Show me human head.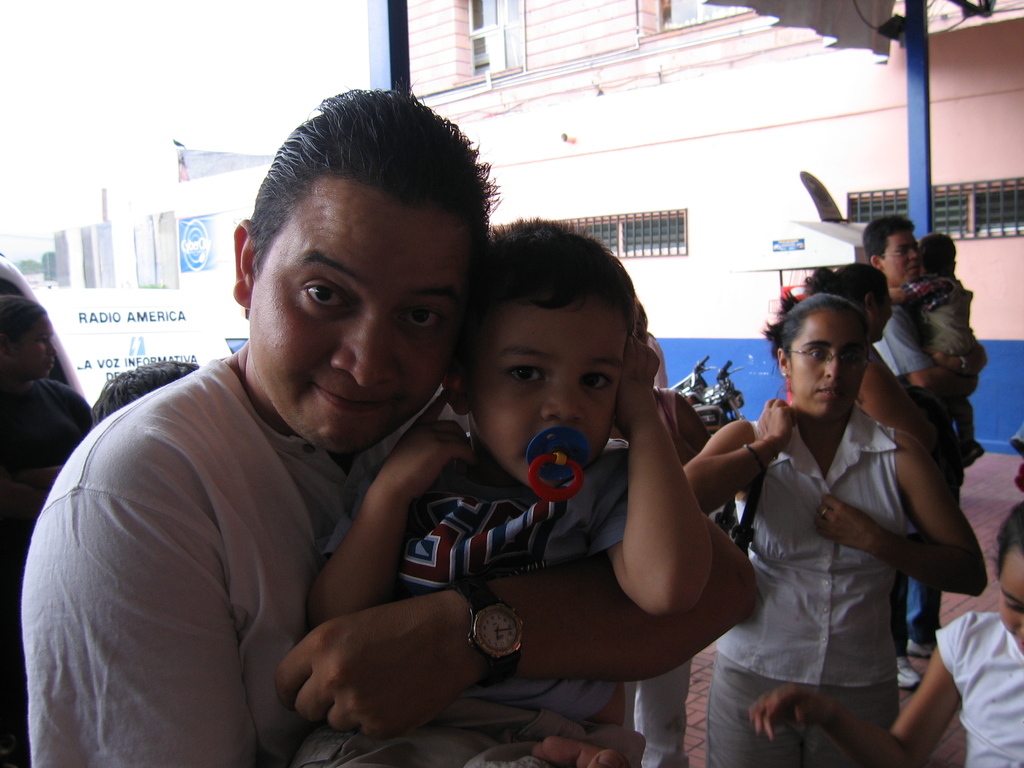
human head is here: 864/220/918/281.
